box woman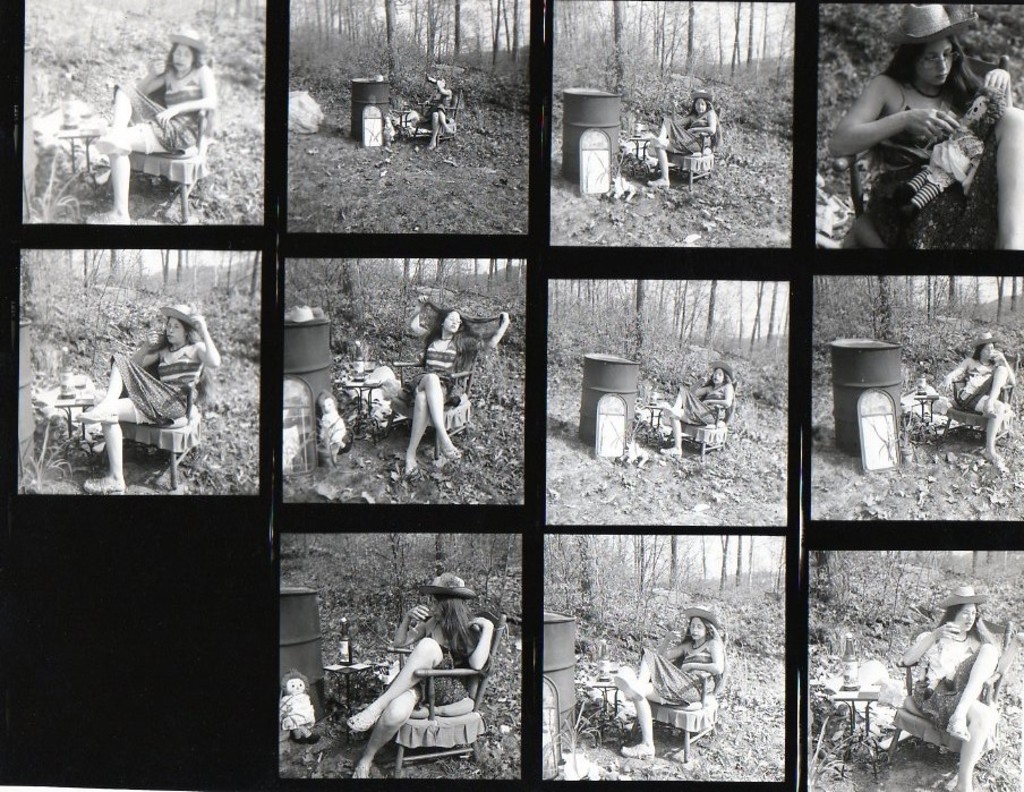
rect(611, 606, 726, 764)
